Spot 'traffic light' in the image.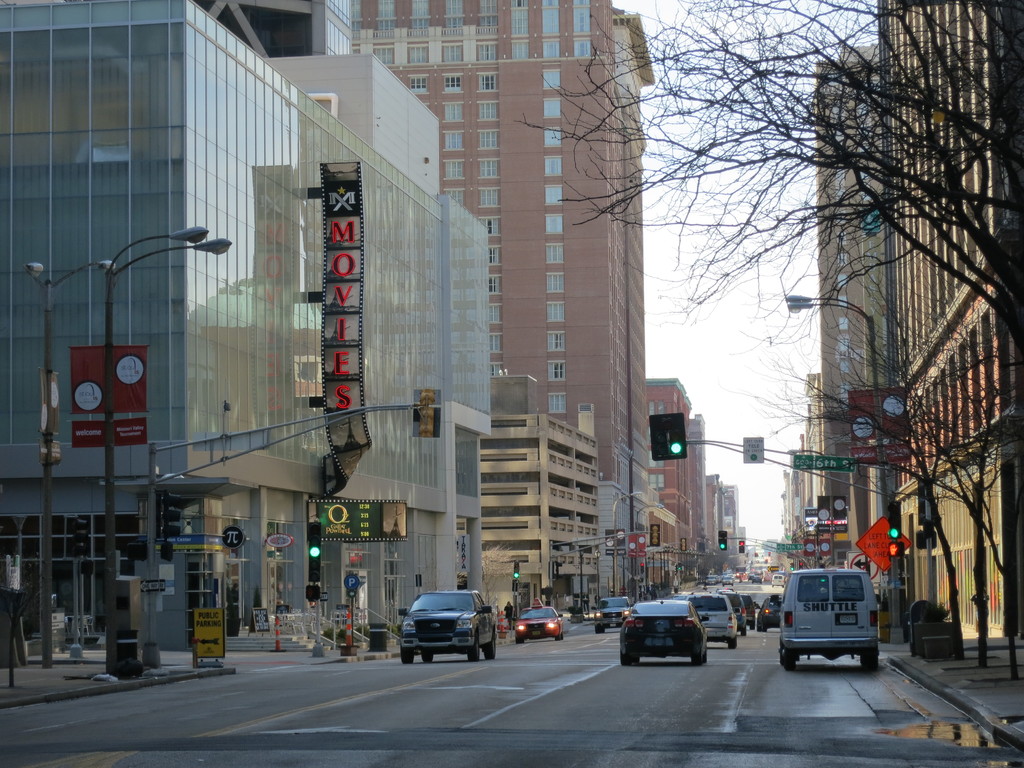
'traffic light' found at box(799, 561, 803, 570).
